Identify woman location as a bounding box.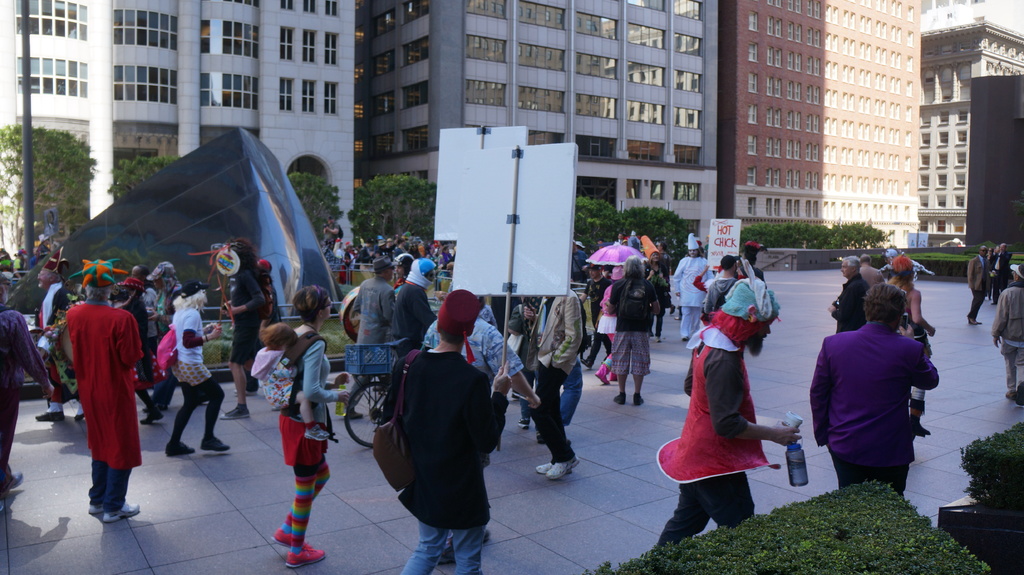
bbox(436, 245, 450, 270).
